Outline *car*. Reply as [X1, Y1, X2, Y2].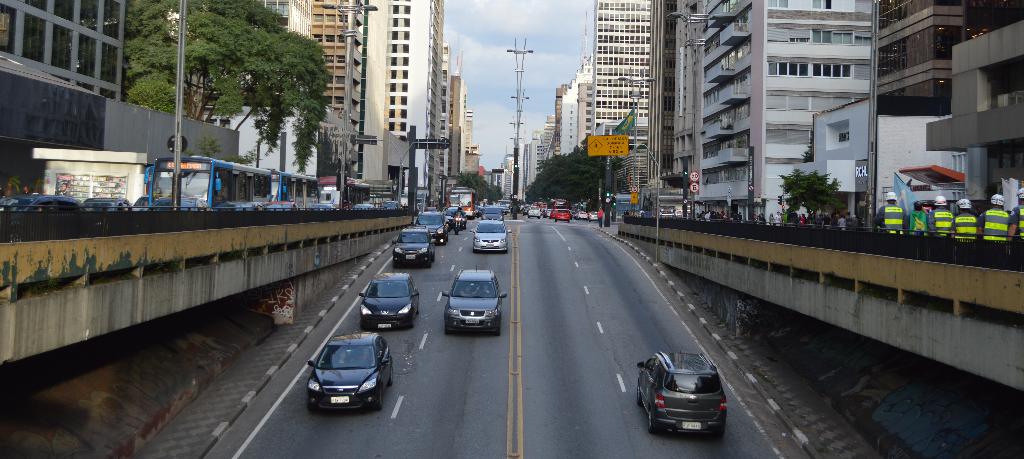
[440, 264, 508, 337].
